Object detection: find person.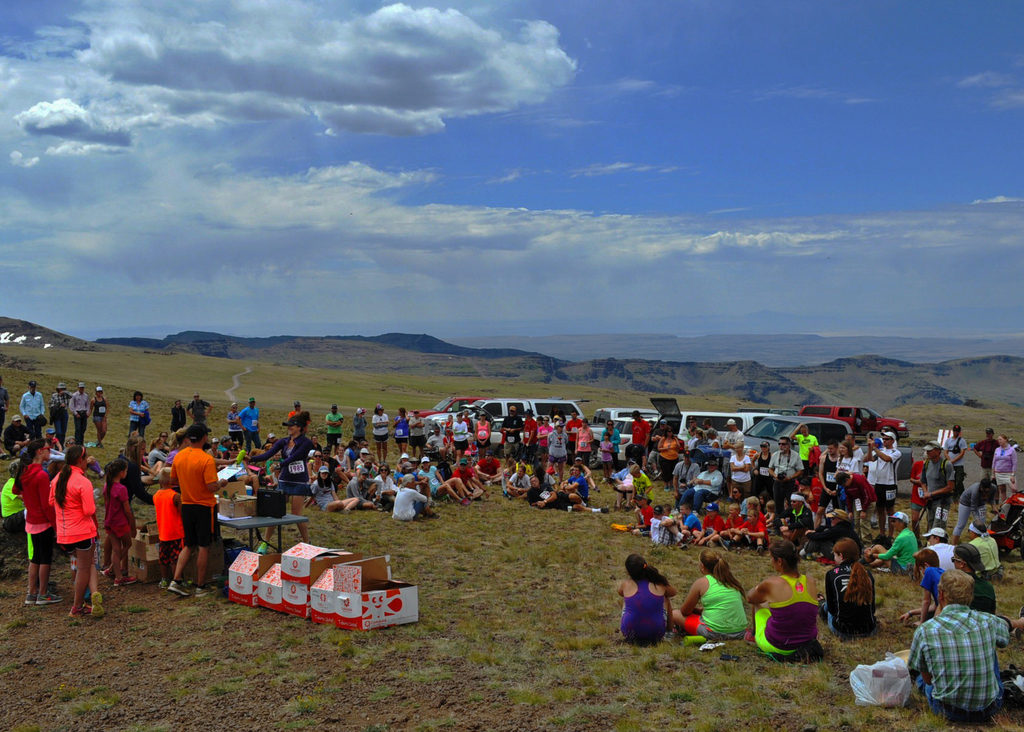
(308, 462, 333, 515).
